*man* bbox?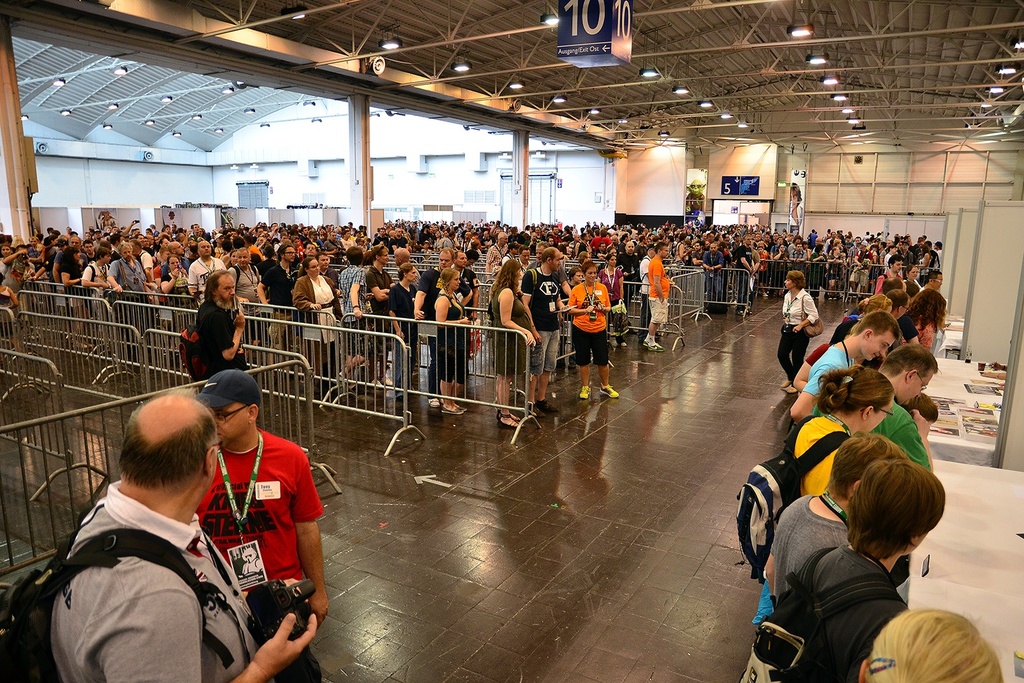
l=175, t=370, r=335, b=682
